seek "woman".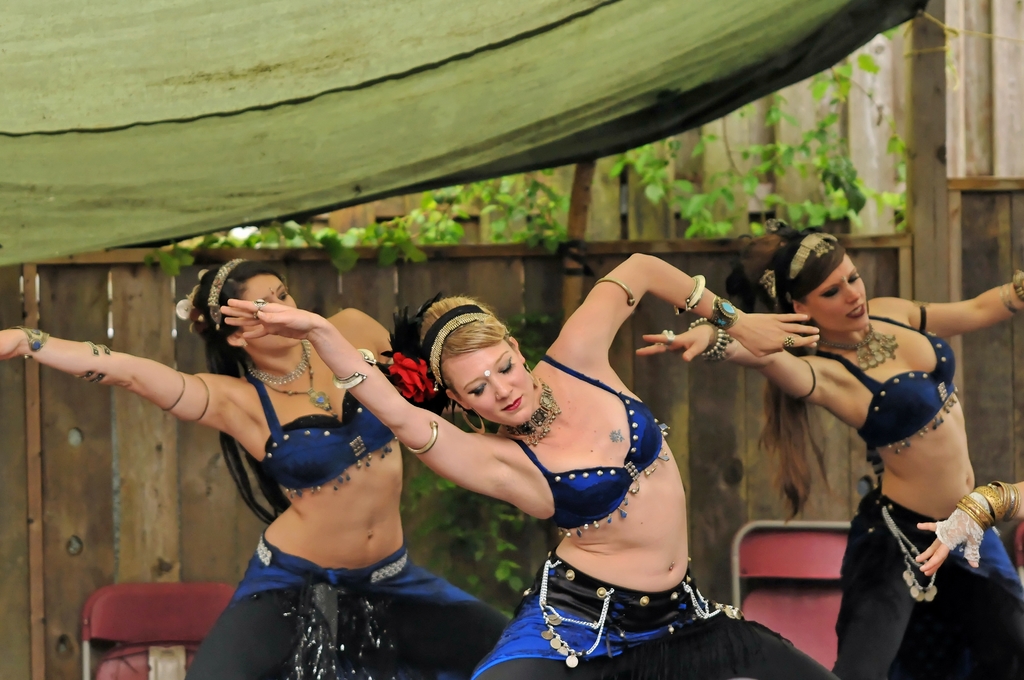
region(917, 477, 1023, 570).
